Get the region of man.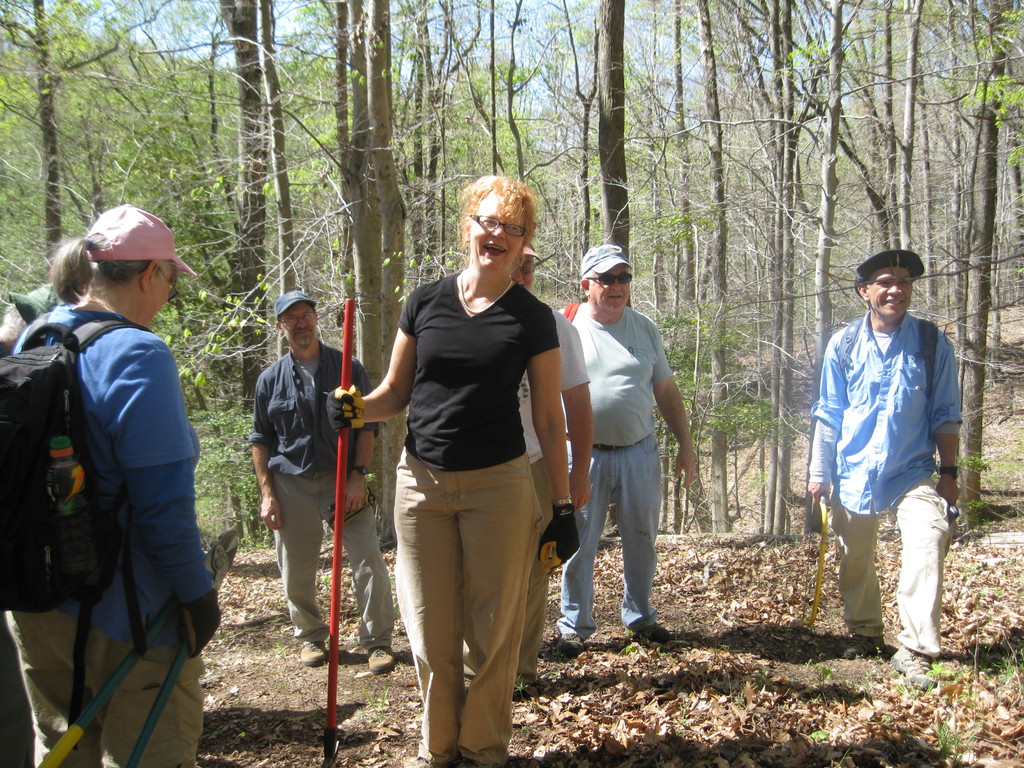
[left=545, top=246, right=695, bottom=656].
